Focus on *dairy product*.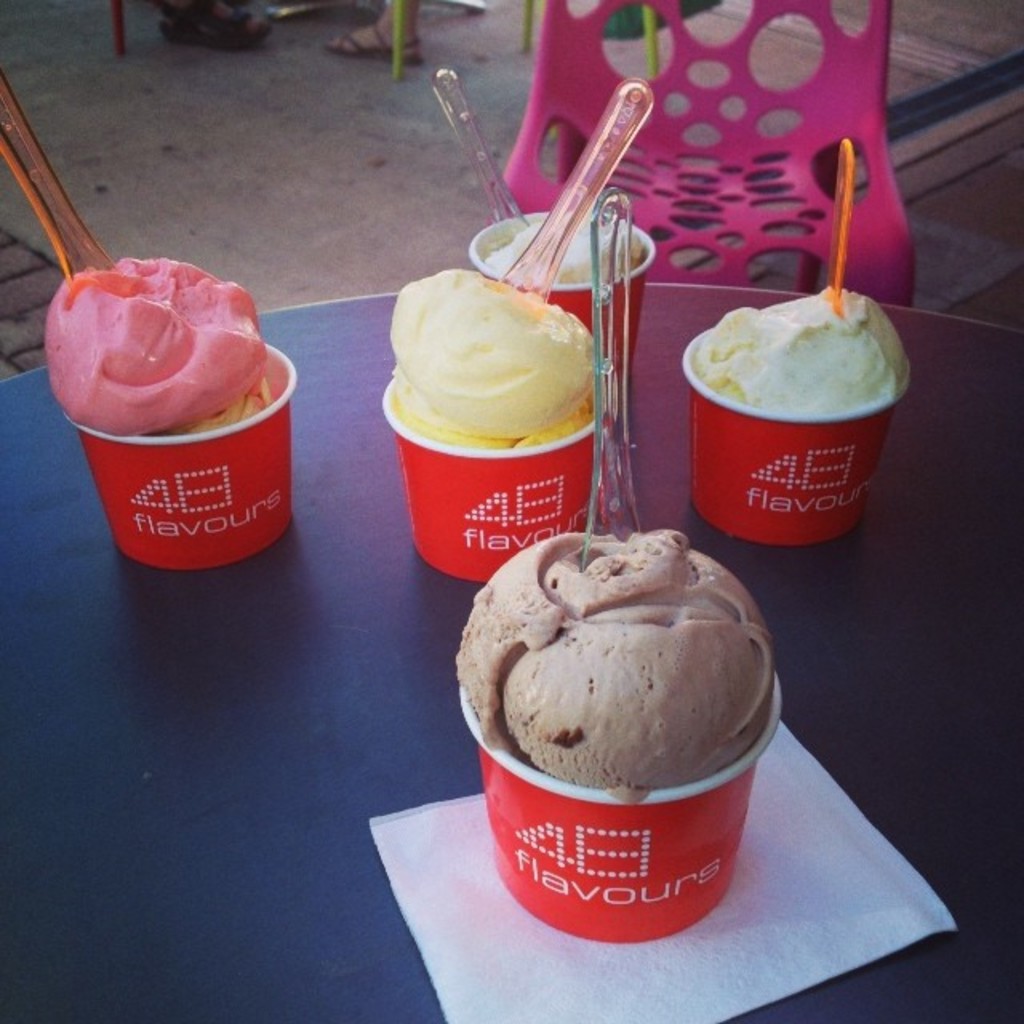
Focused at 453/525/792/802.
